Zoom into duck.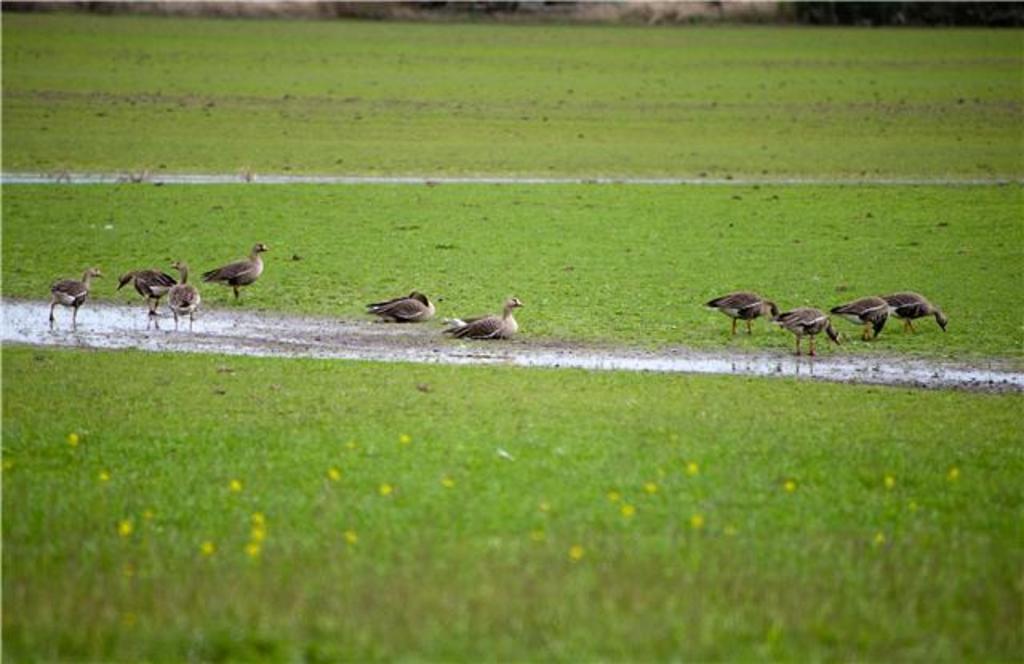
Zoom target: Rect(690, 288, 787, 339).
